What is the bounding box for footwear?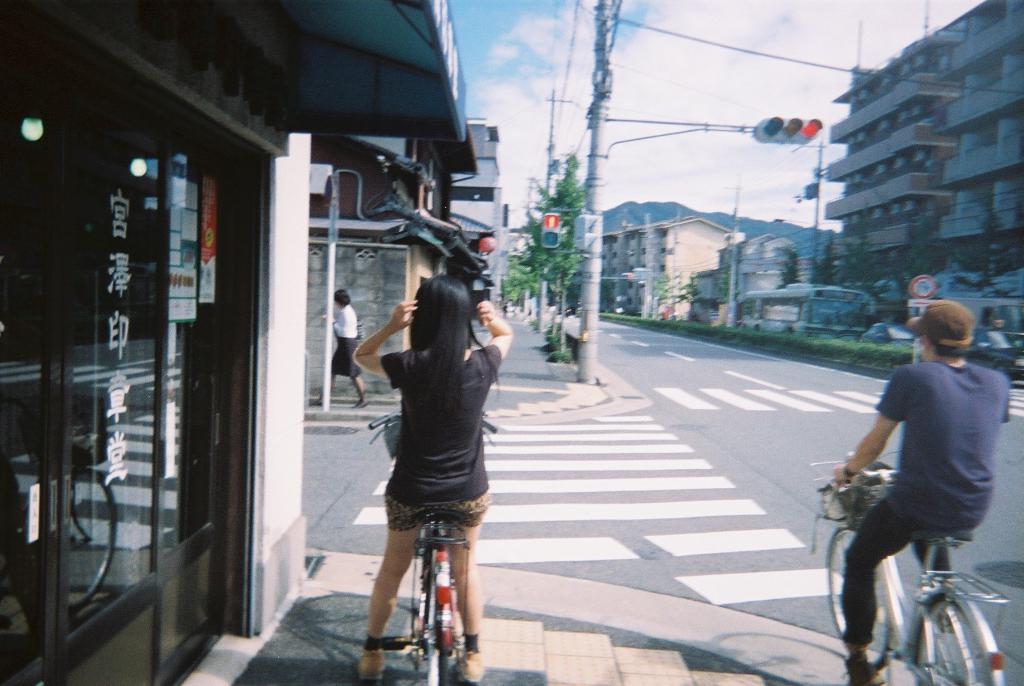
detection(303, 393, 326, 409).
